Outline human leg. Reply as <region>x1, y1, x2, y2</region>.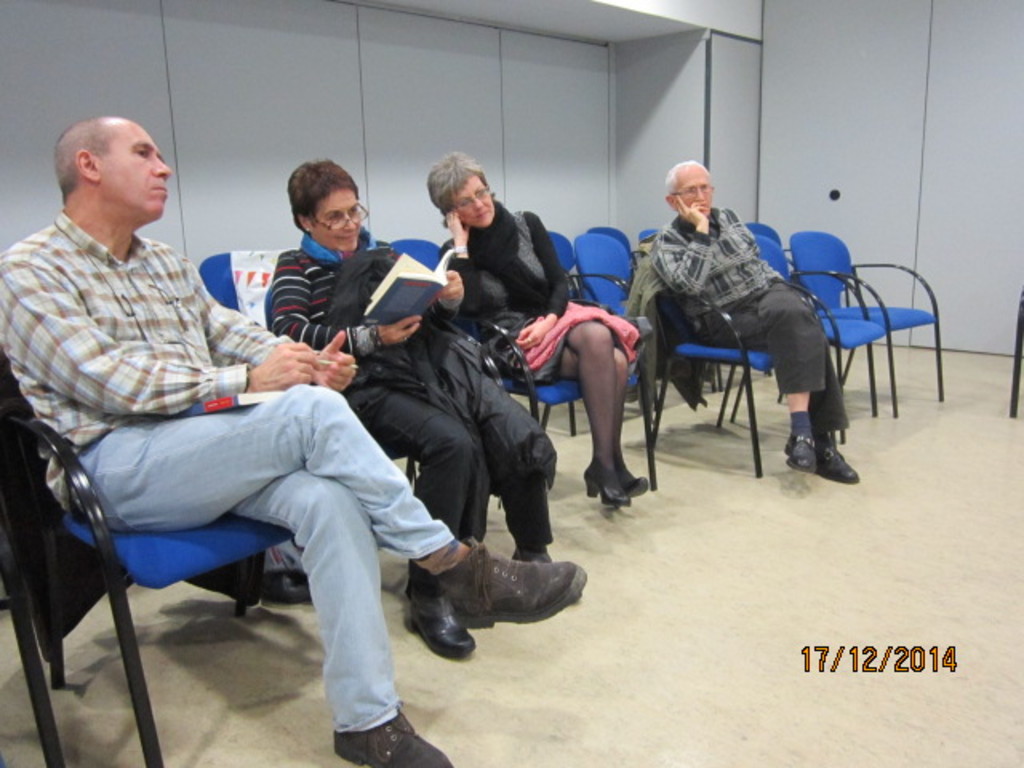
<region>579, 304, 638, 509</region>.
